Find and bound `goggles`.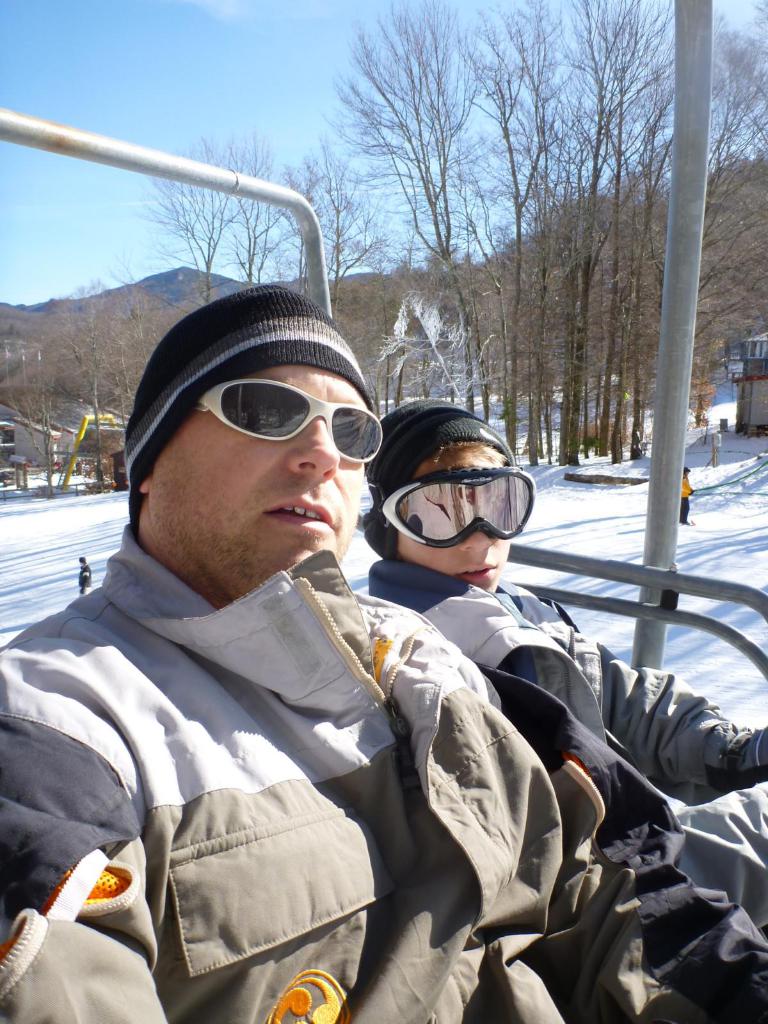
Bound: {"left": 193, "top": 371, "right": 383, "bottom": 450}.
